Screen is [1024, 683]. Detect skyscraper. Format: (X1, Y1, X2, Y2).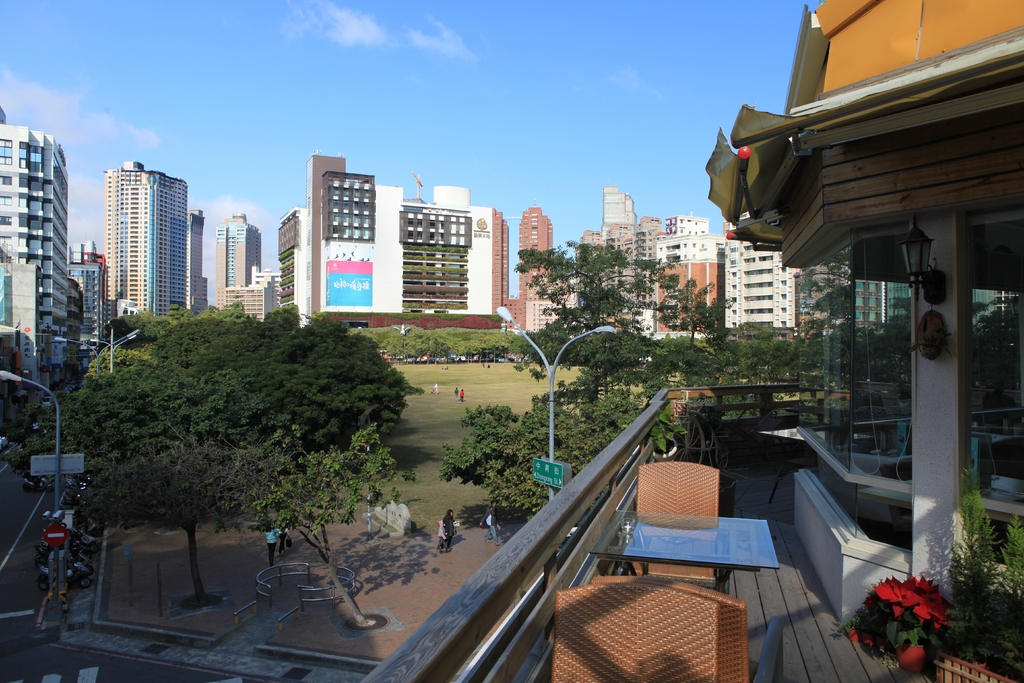
(213, 208, 259, 306).
